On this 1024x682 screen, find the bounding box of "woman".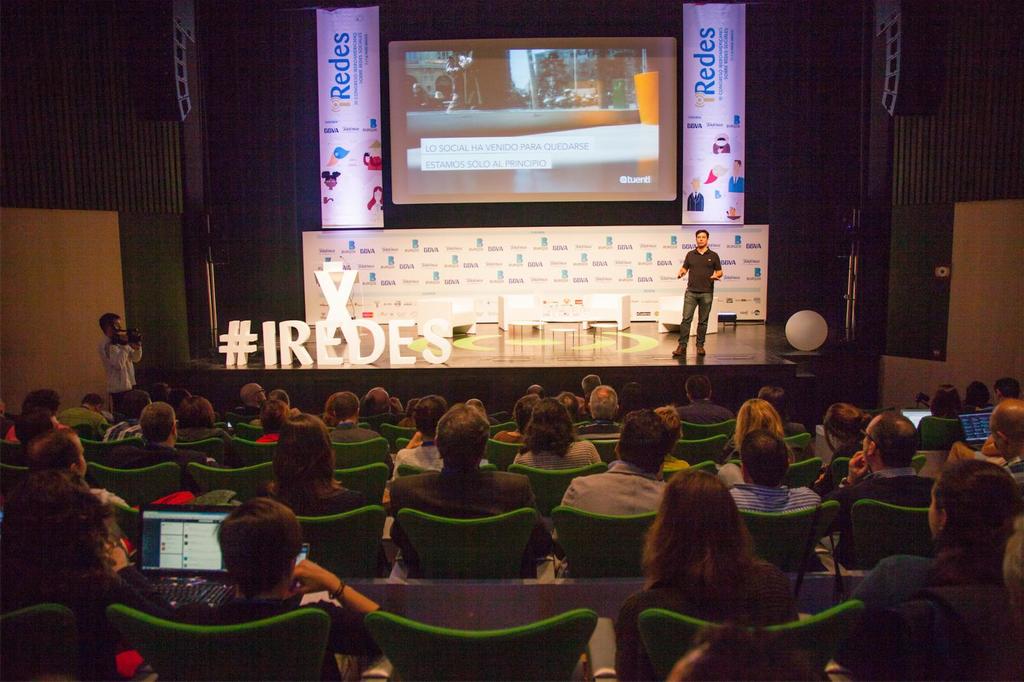
Bounding box: select_region(397, 401, 417, 427).
